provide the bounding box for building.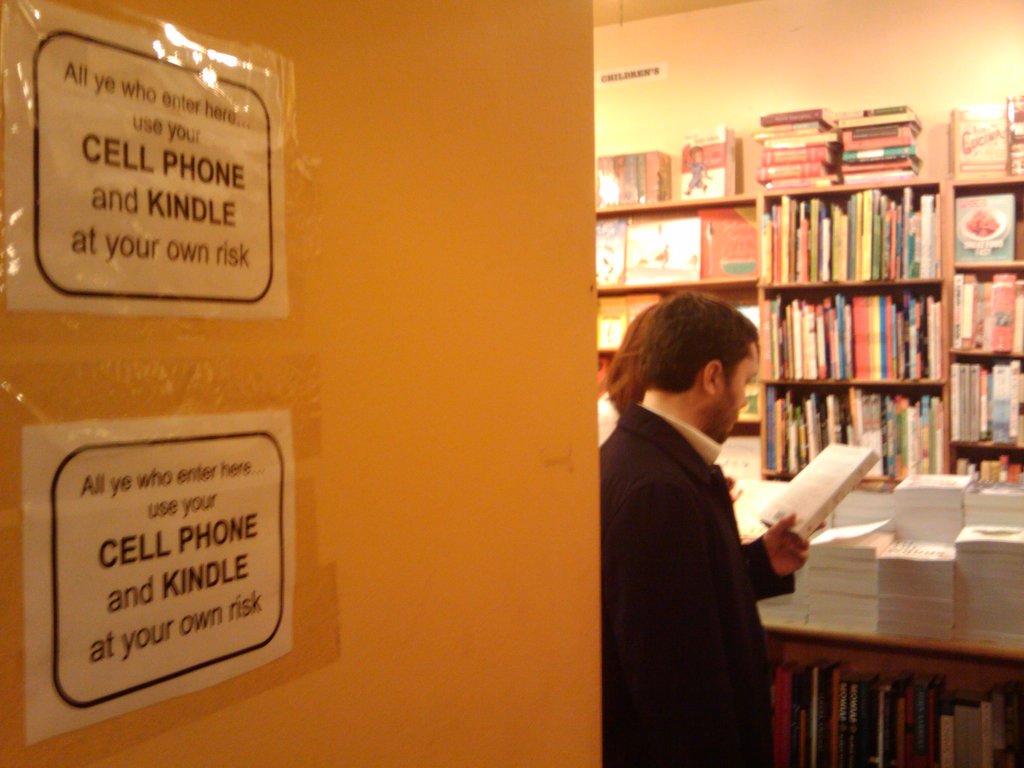
bbox(0, 0, 1023, 767).
